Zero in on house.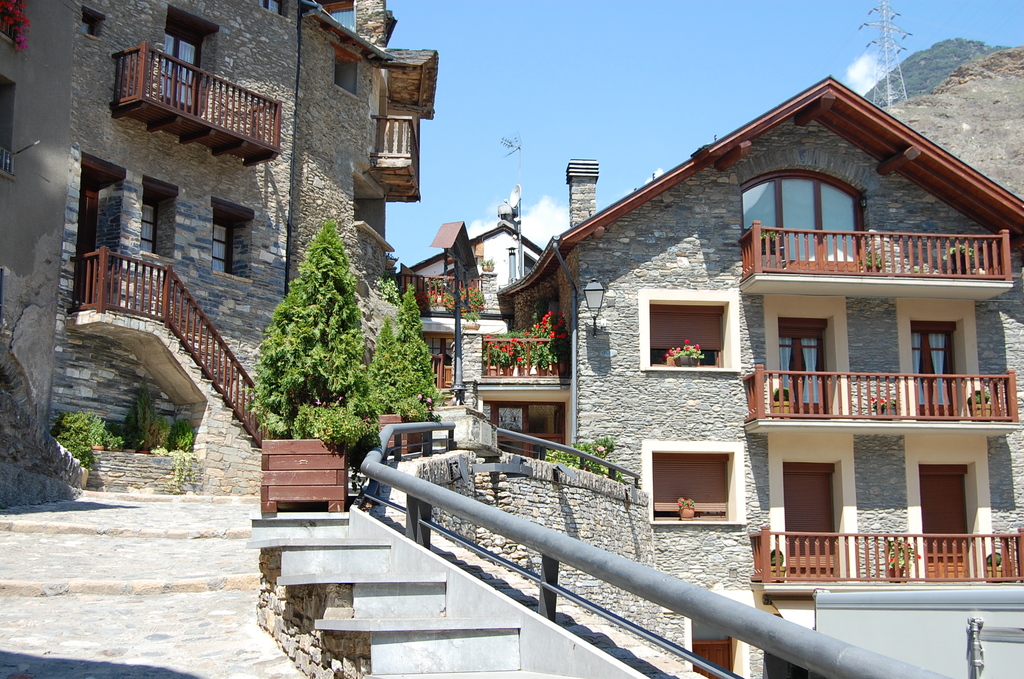
Zeroed in: 473 70 1023 678.
